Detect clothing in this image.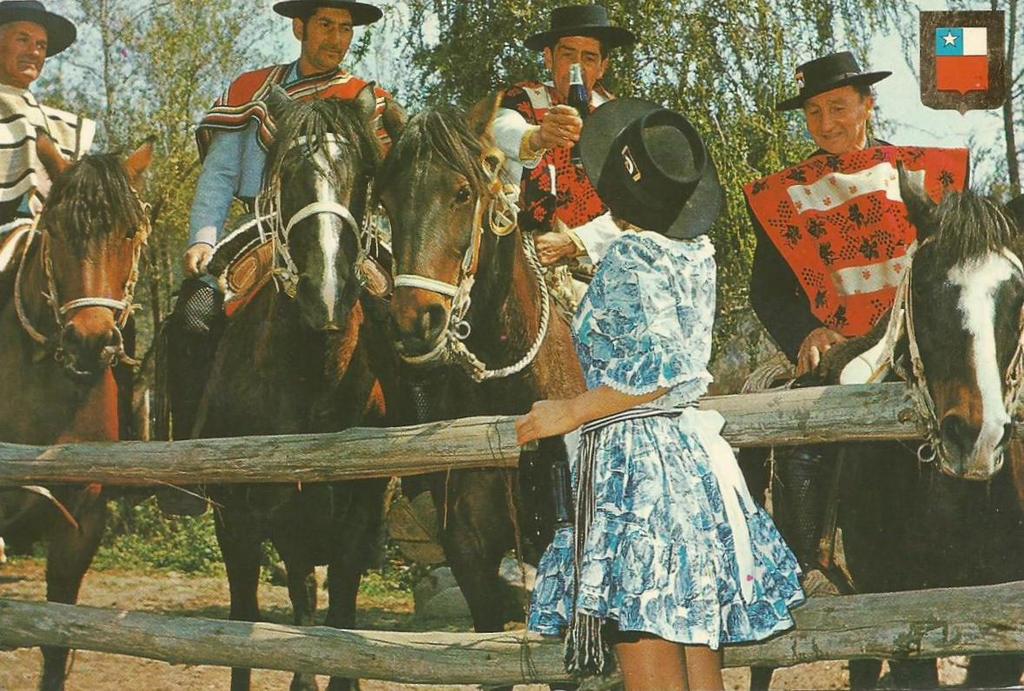
Detection: {"x1": 763, "y1": 139, "x2": 936, "y2": 361}.
